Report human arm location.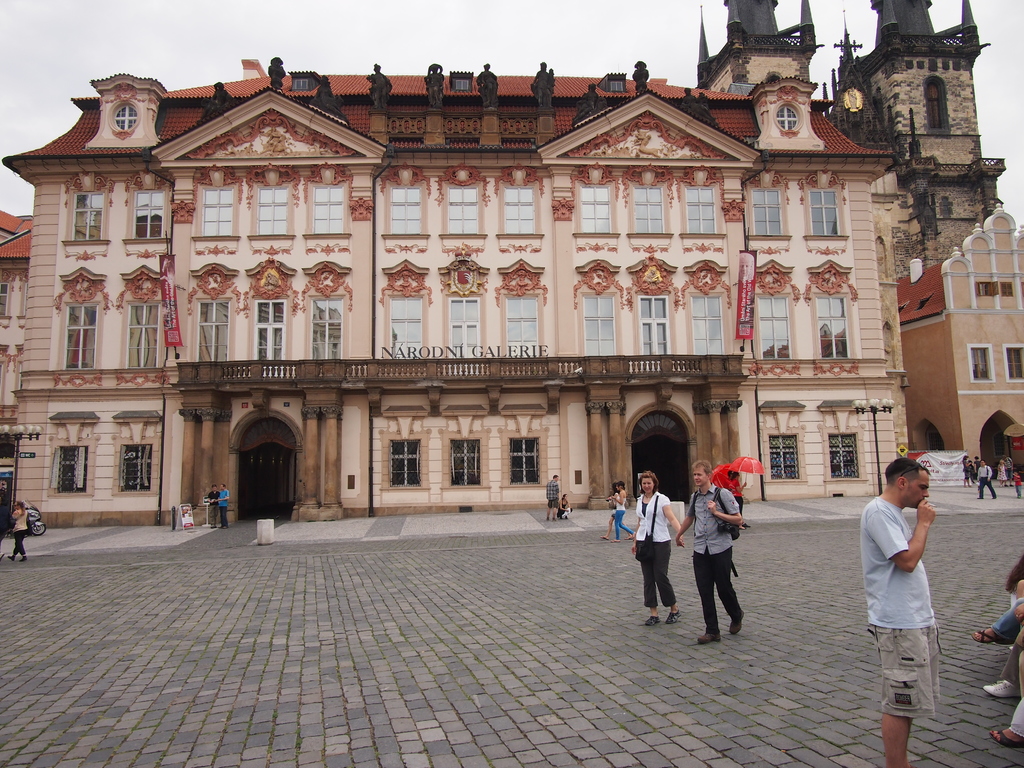
Report: [868,504,935,576].
